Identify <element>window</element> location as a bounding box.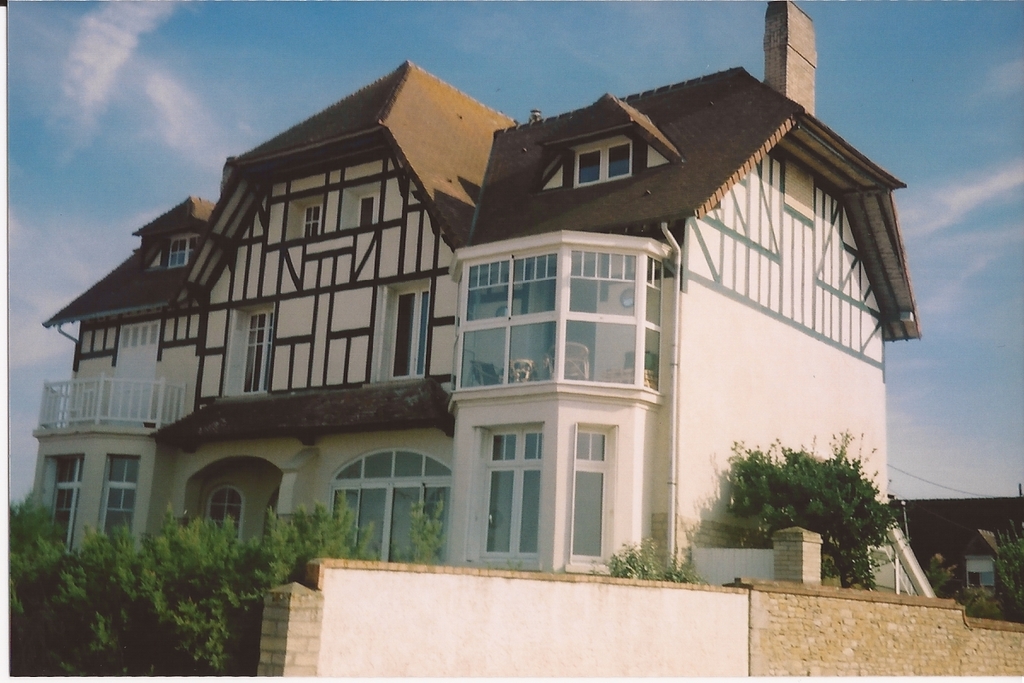
(165, 237, 196, 268).
